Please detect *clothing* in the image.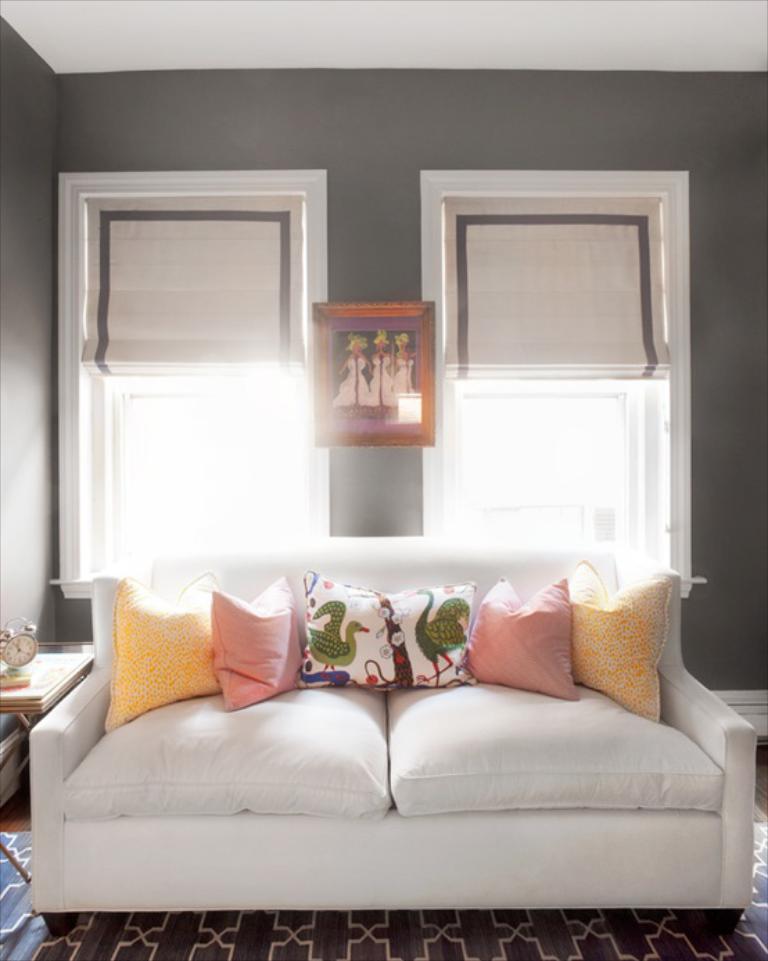
298:574:482:692.
